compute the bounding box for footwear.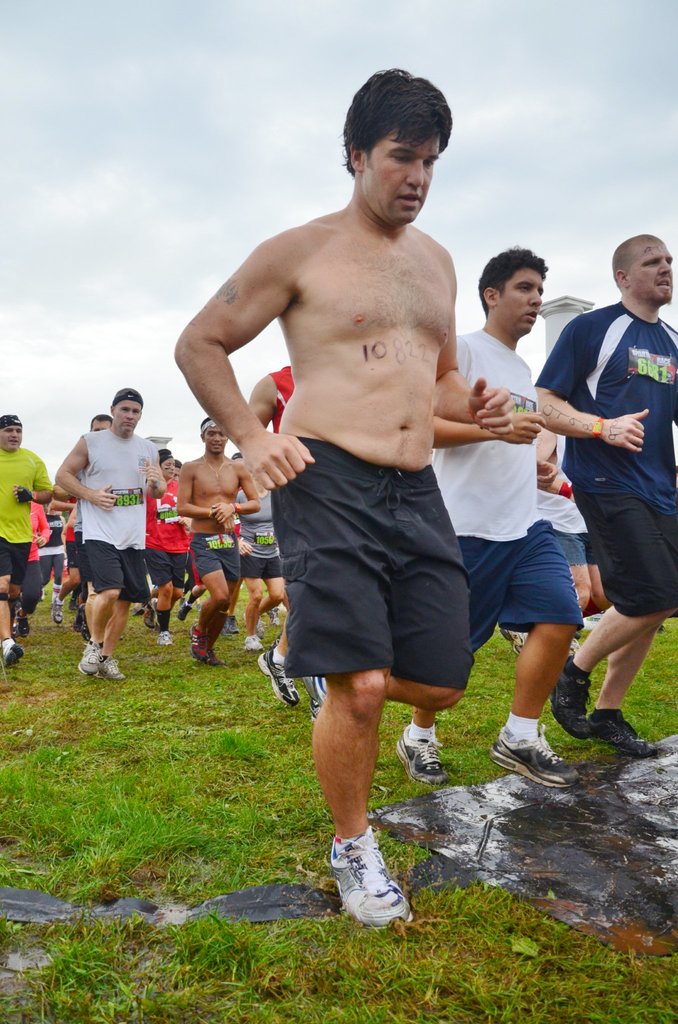
l=392, t=724, r=451, b=788.
